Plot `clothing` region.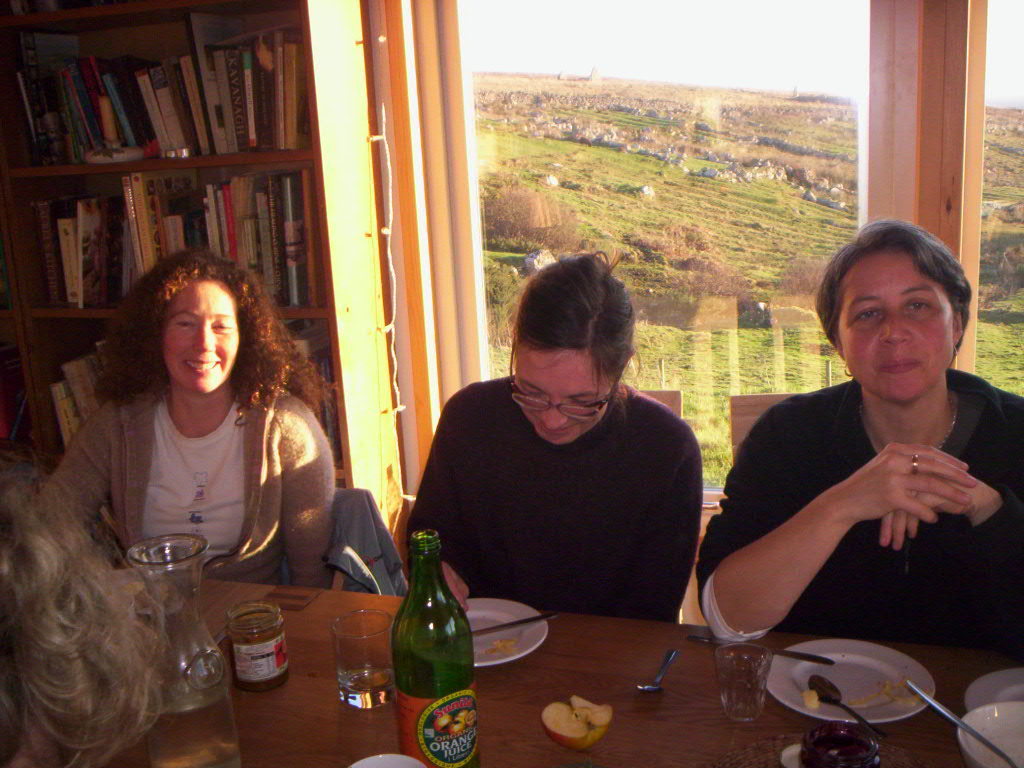
Plotted at 684/367/1023/649.
